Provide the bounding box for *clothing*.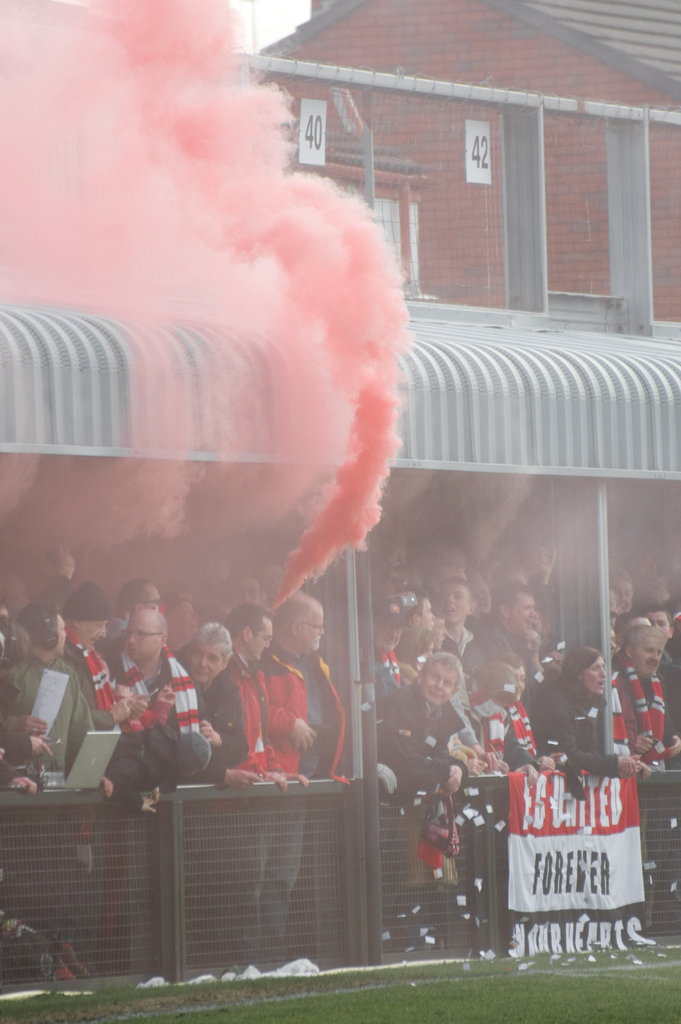
[216, 652, 273, 779].
